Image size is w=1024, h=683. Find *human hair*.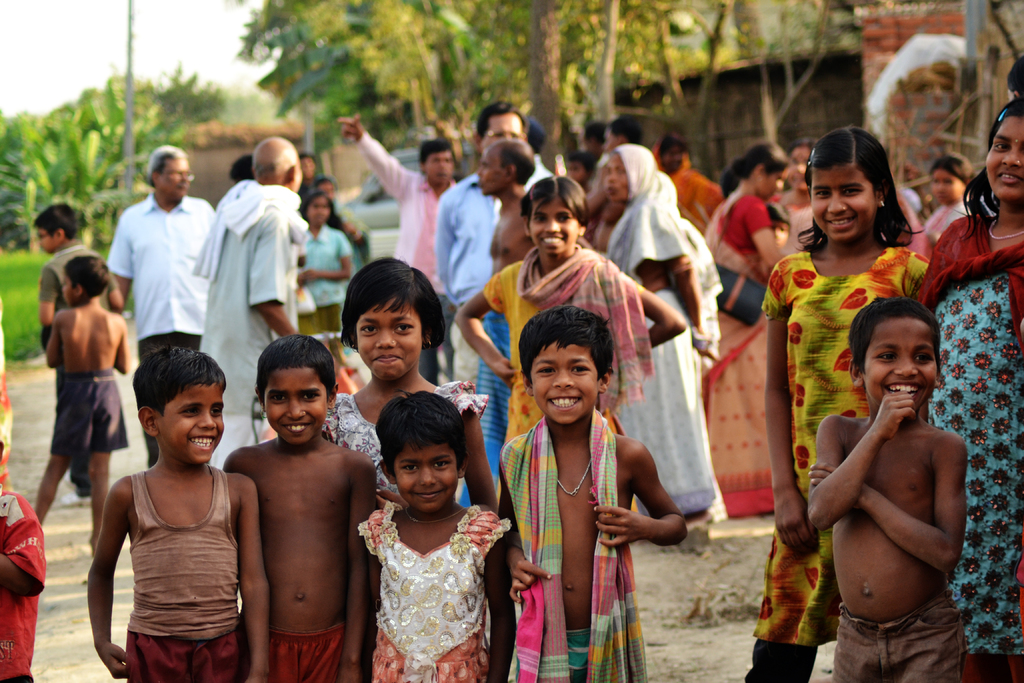
<bbox>420, 139, 454, 175</bbox>.
